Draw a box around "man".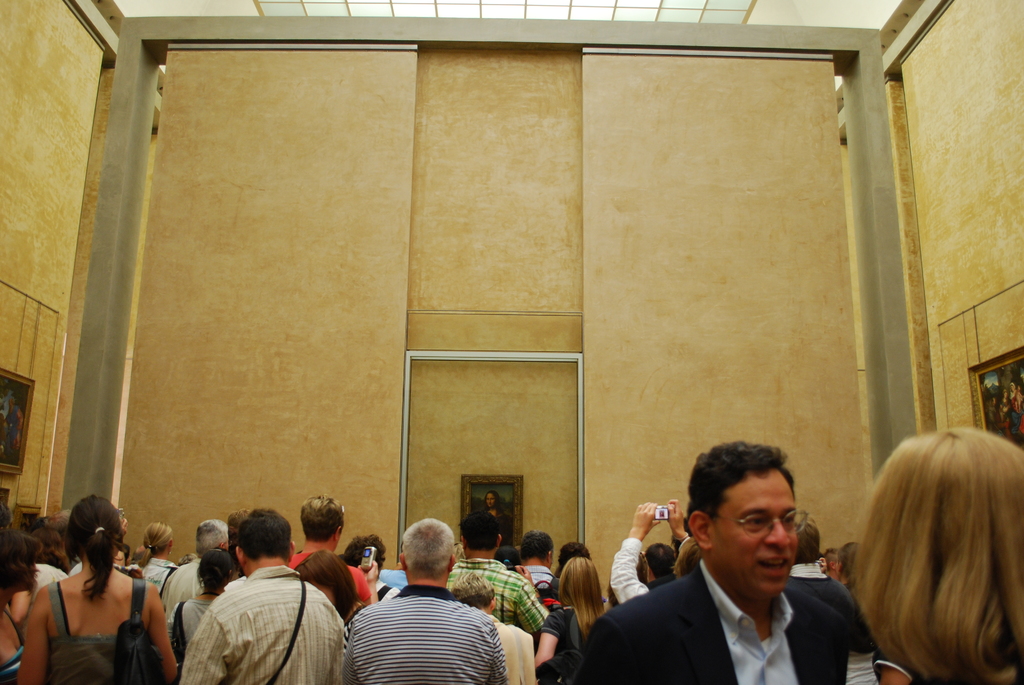
BBox(600, 469, 869, 684).
